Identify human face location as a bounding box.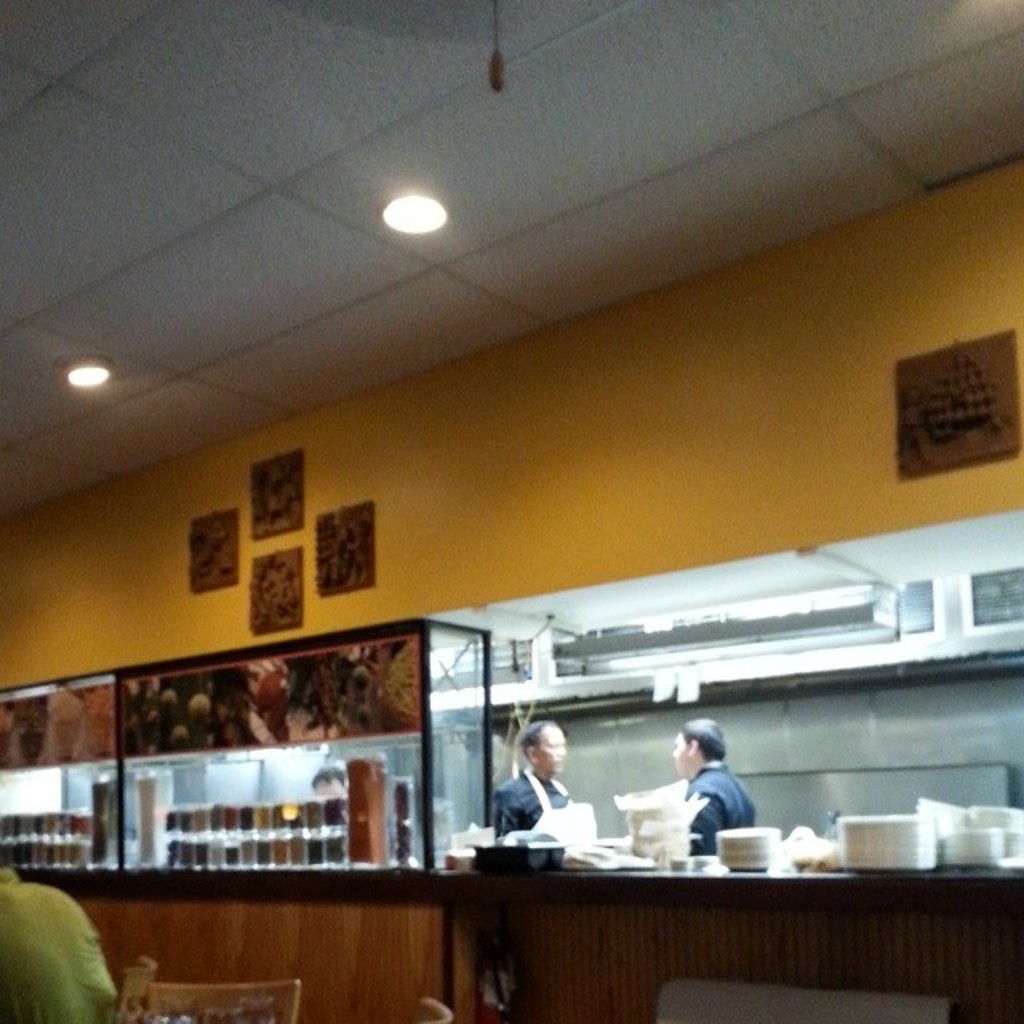
x1=677, y1=730, x2=694, y2=779.
